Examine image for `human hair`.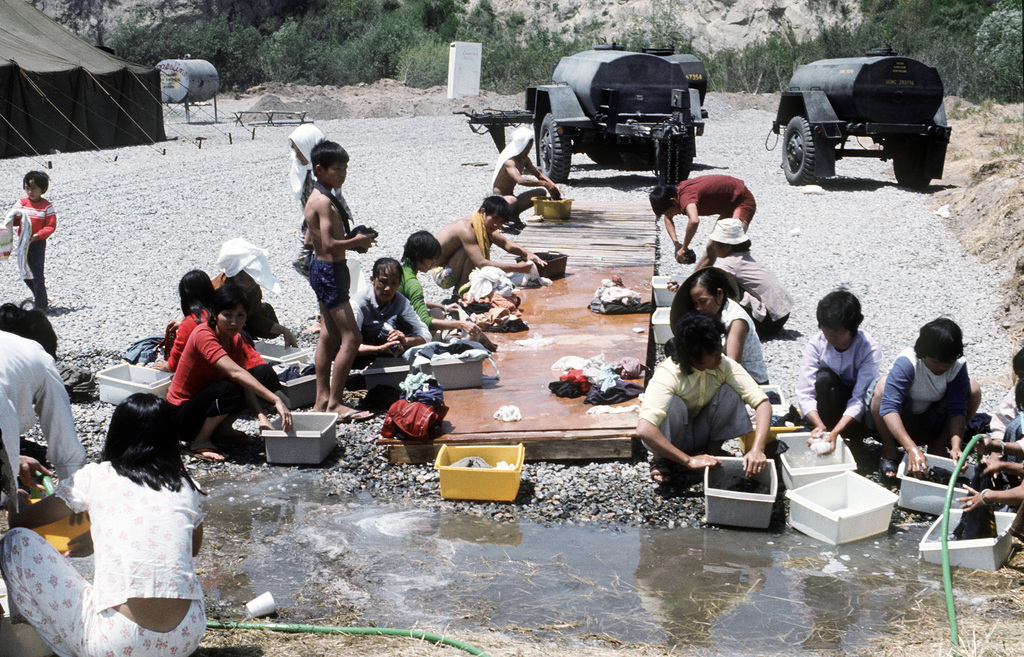
Examination result: 402/230/444/272.
